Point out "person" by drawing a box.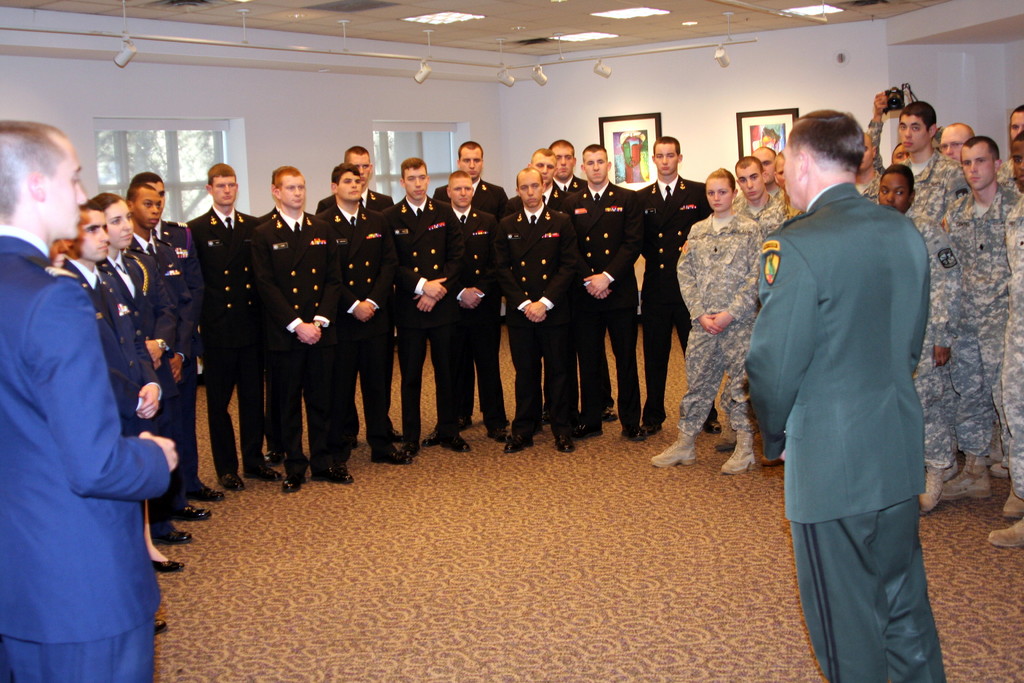
(391,160,467,448).
